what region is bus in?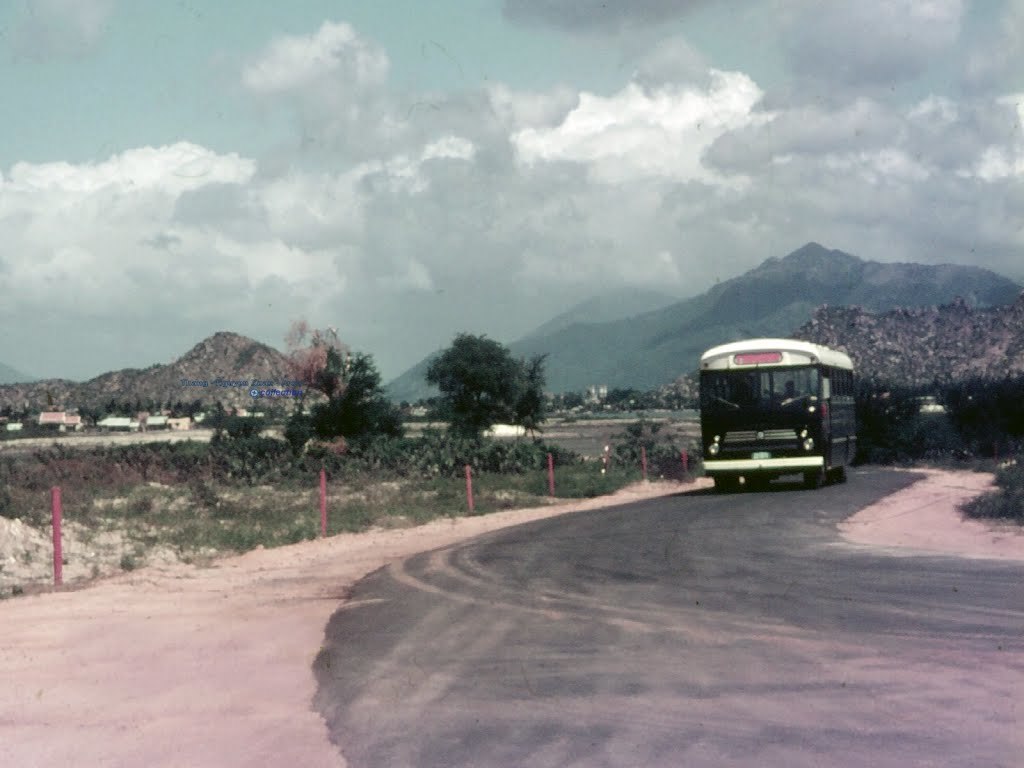
Rect(700, 334, 863, 480).
